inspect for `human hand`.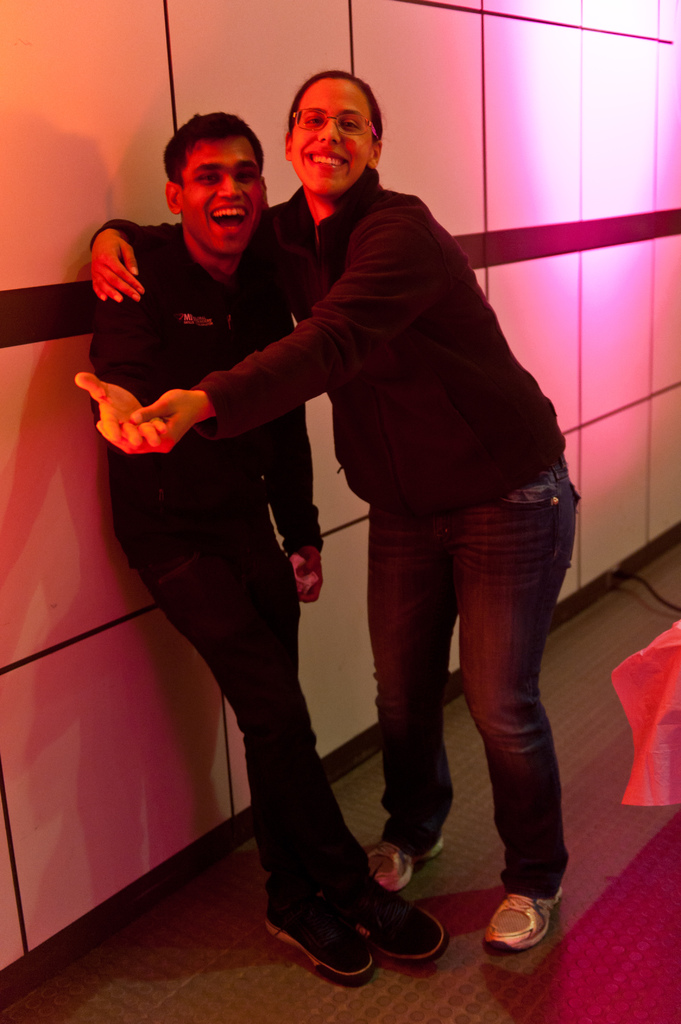
Inspection: Rect(90, 228, 144, 303).
